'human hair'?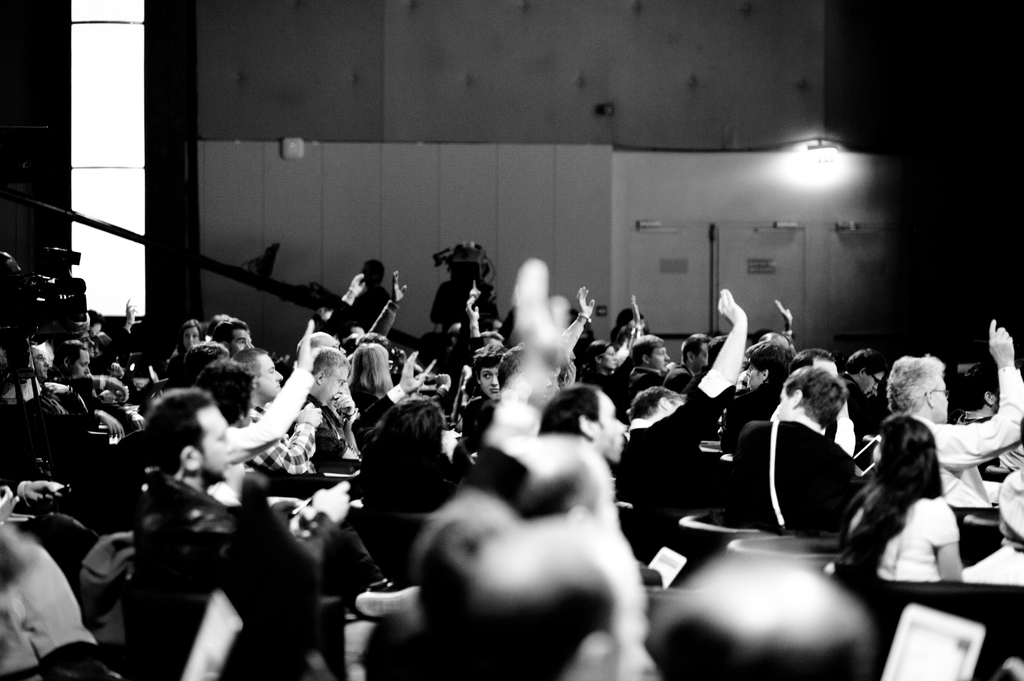
792:360:849:419
